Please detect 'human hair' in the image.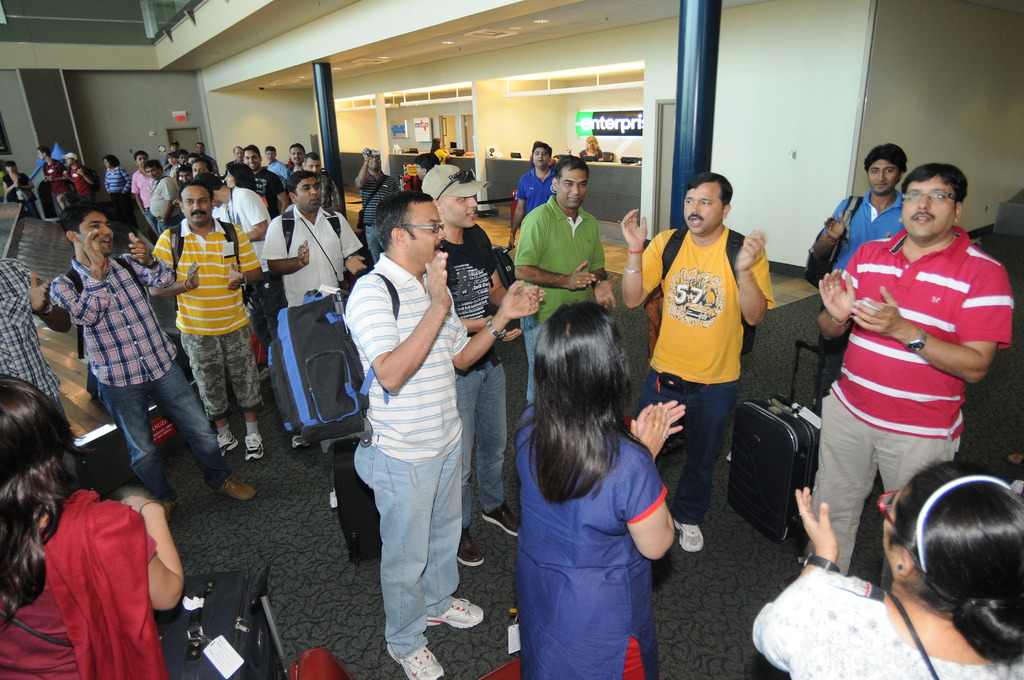
(241, 142, 259, 159).
